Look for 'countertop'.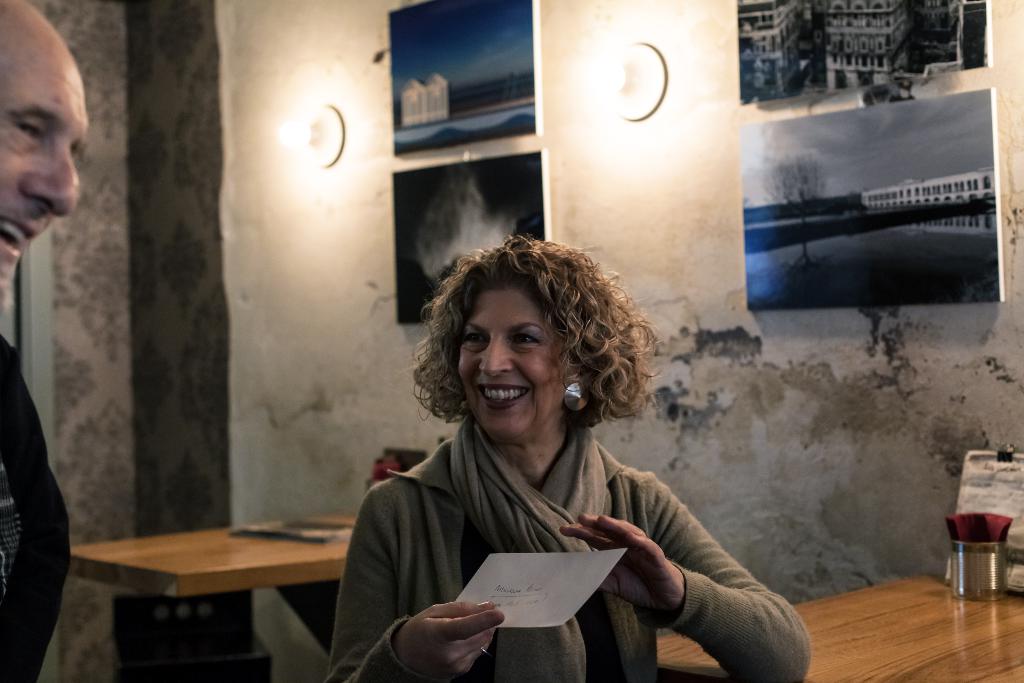
Found: x1=59, y1=507, x2=372, y2=600.
